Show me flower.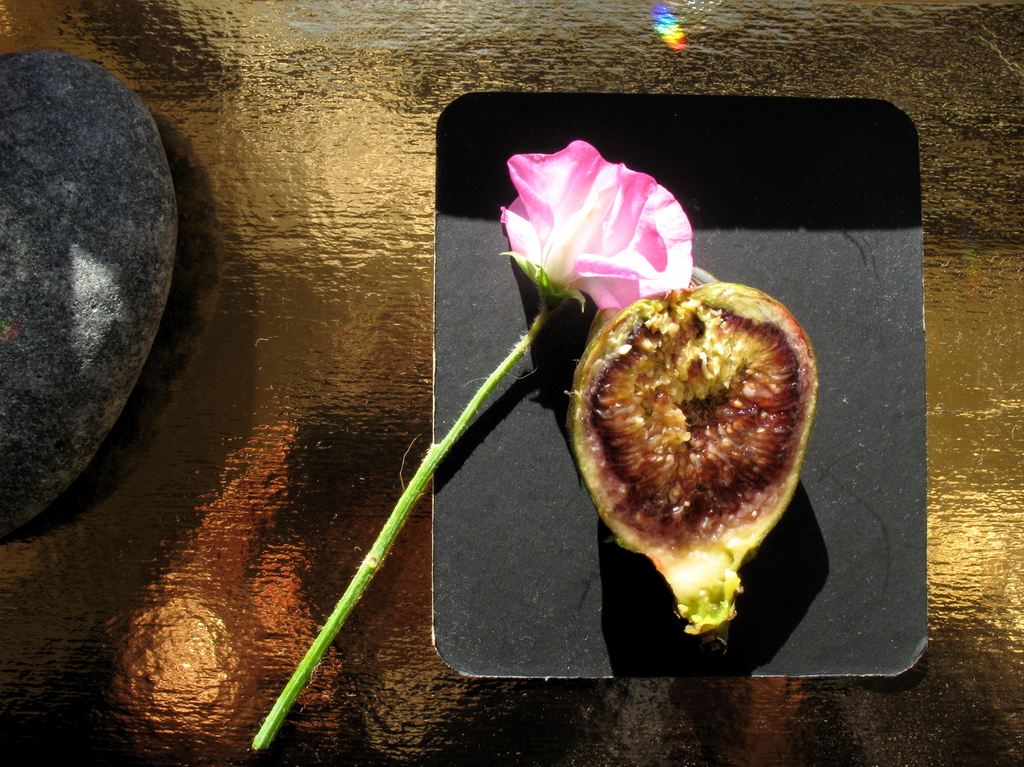
flower is here: (x1=506, y1=141, x2=695, y2=320).
